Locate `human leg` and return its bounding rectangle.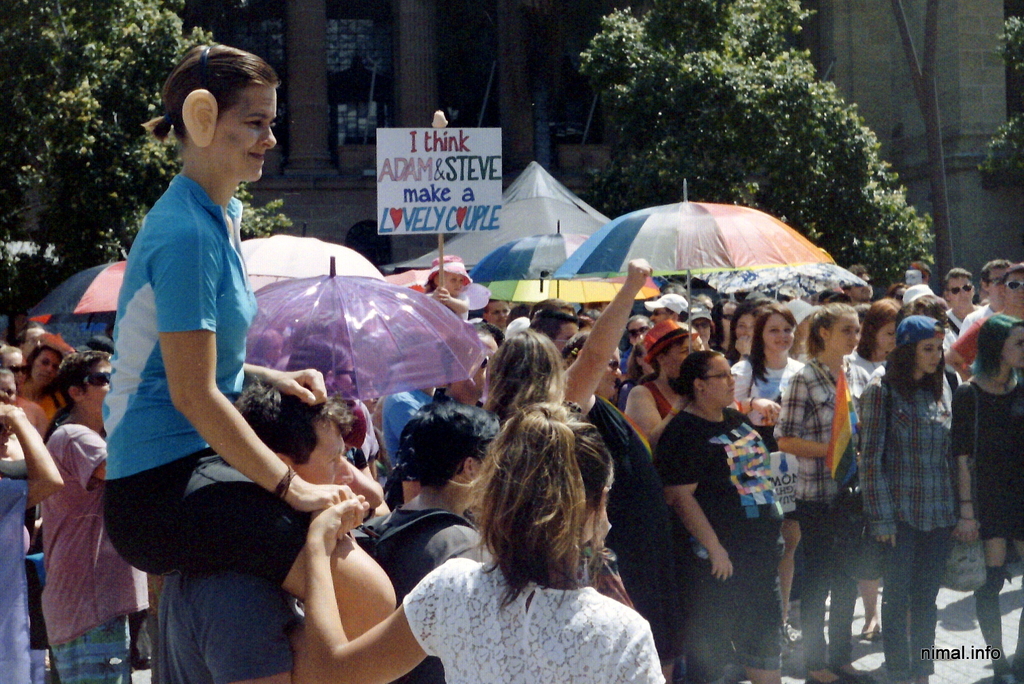
<box>685,565,731,683</box>.
